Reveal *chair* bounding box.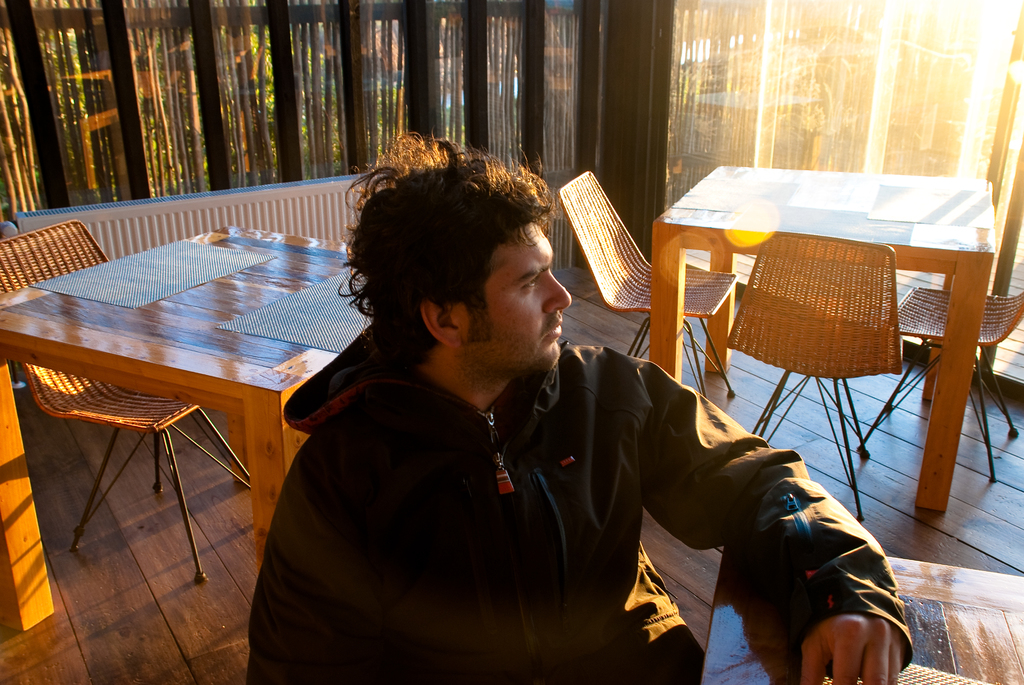
Revealed: (556,164,738,413).
